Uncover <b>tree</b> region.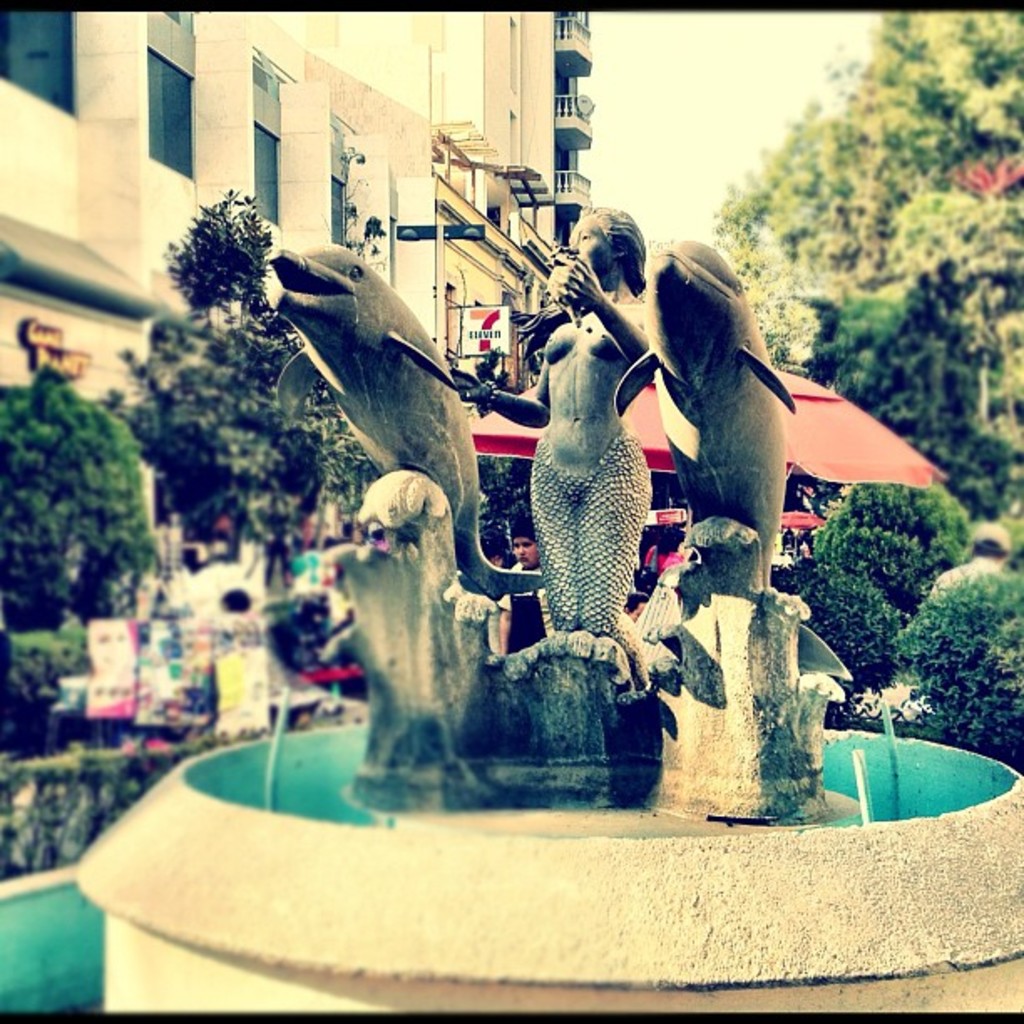
Uncovered: x1=149 y1=181 x2=294 y2=346.
